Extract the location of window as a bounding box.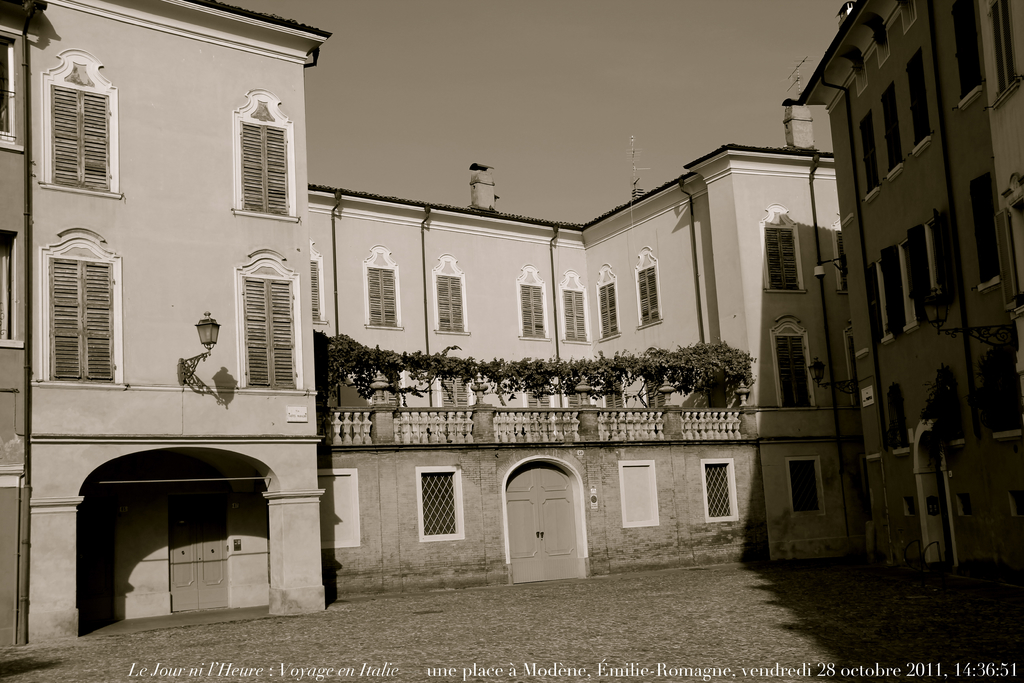
detection(635, 252, 666, 328).
